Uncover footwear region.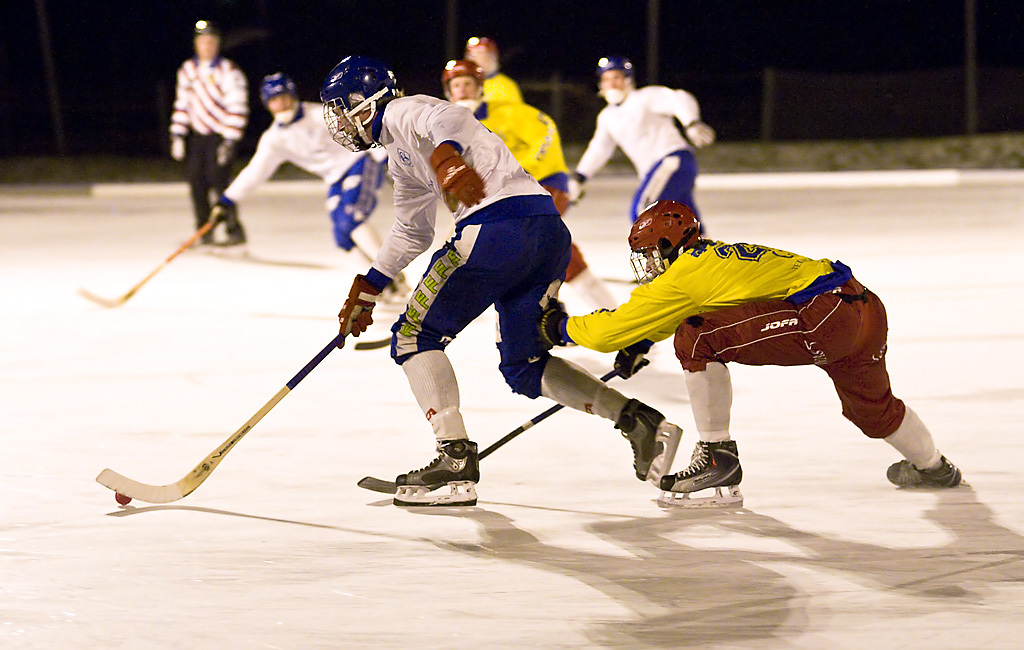
Uncovered: select_region(882, 452, 963, 490).
